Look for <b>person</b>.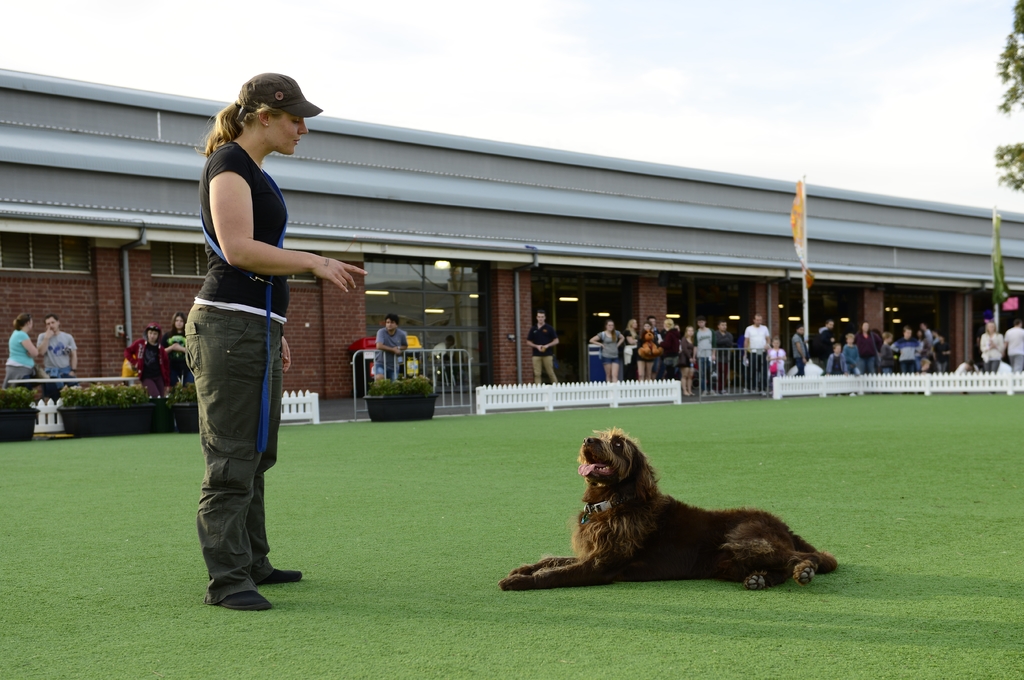
Found: 179:81:341:645.
